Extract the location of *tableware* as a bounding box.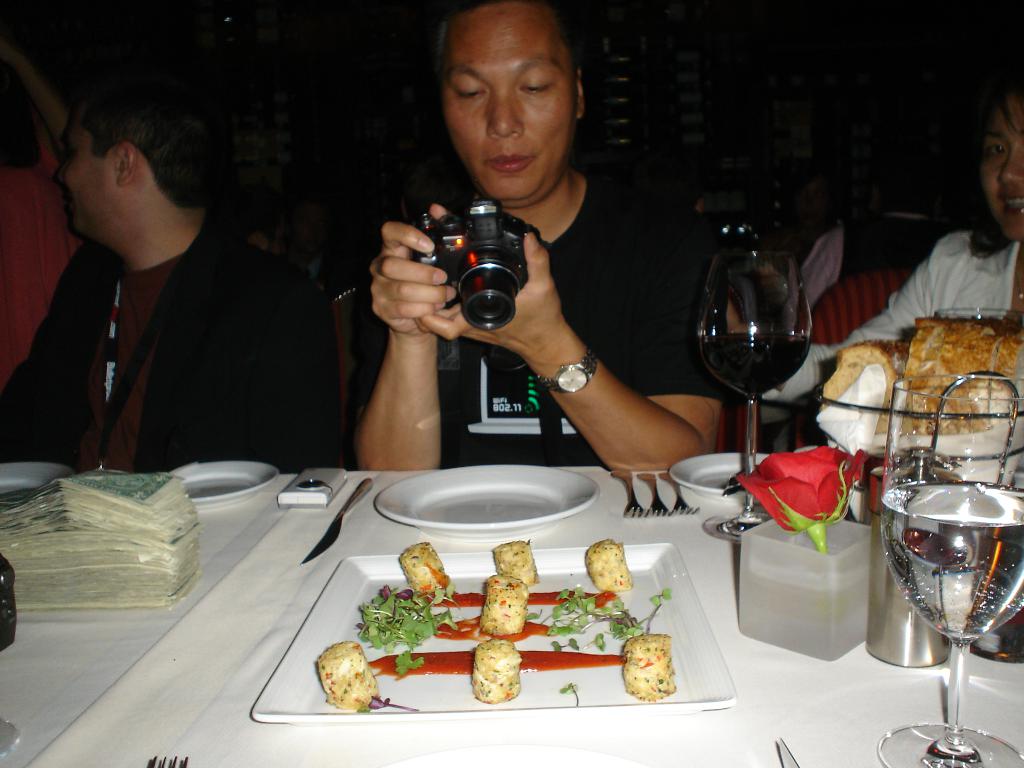
region(304, 474, 378, 564).
